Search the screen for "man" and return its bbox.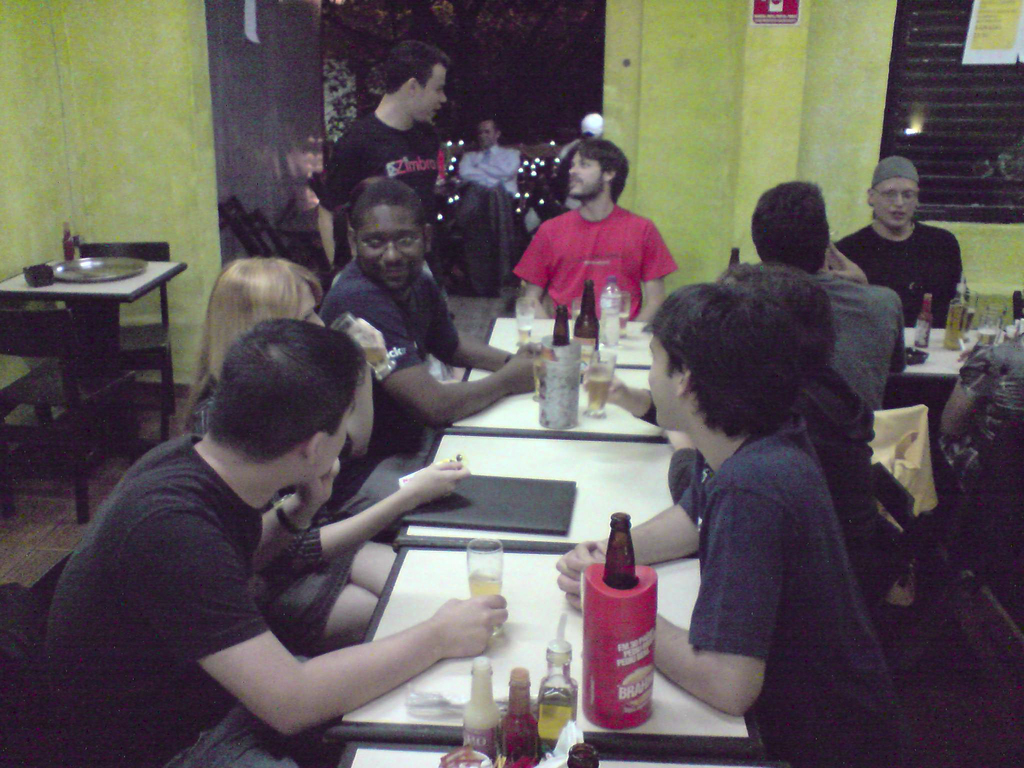
Found: 739, 179, 904, 419.
